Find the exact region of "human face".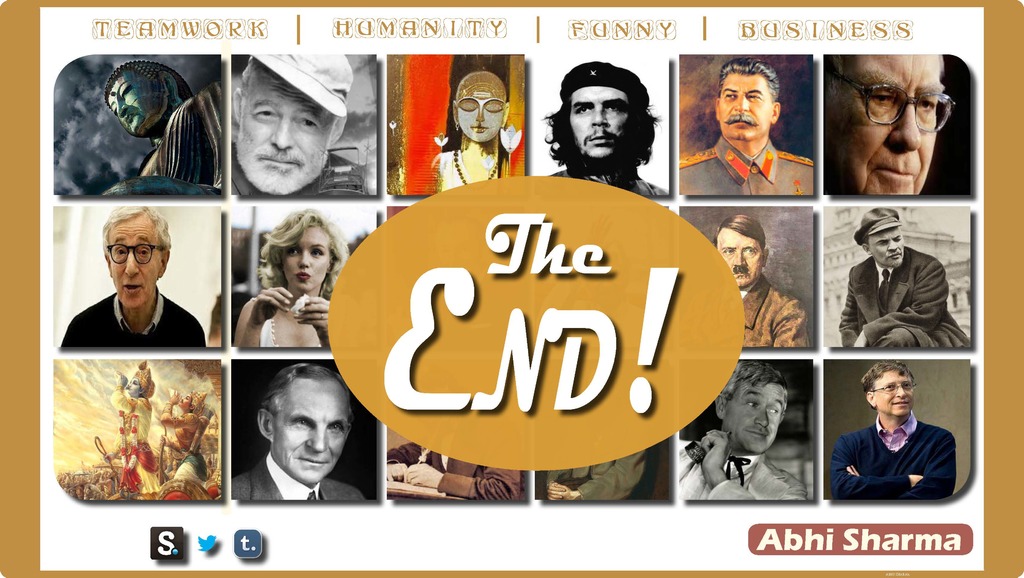
Exact region: Rect(564, 92, 634, 160).
